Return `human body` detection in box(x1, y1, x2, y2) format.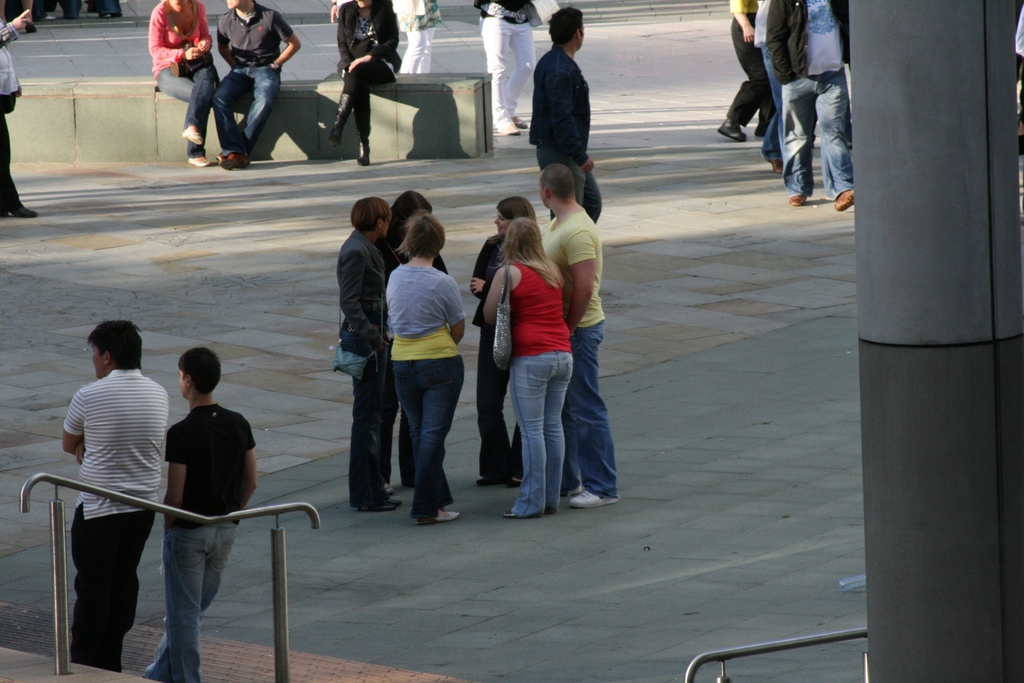
box(45, 314, 169, 674).
